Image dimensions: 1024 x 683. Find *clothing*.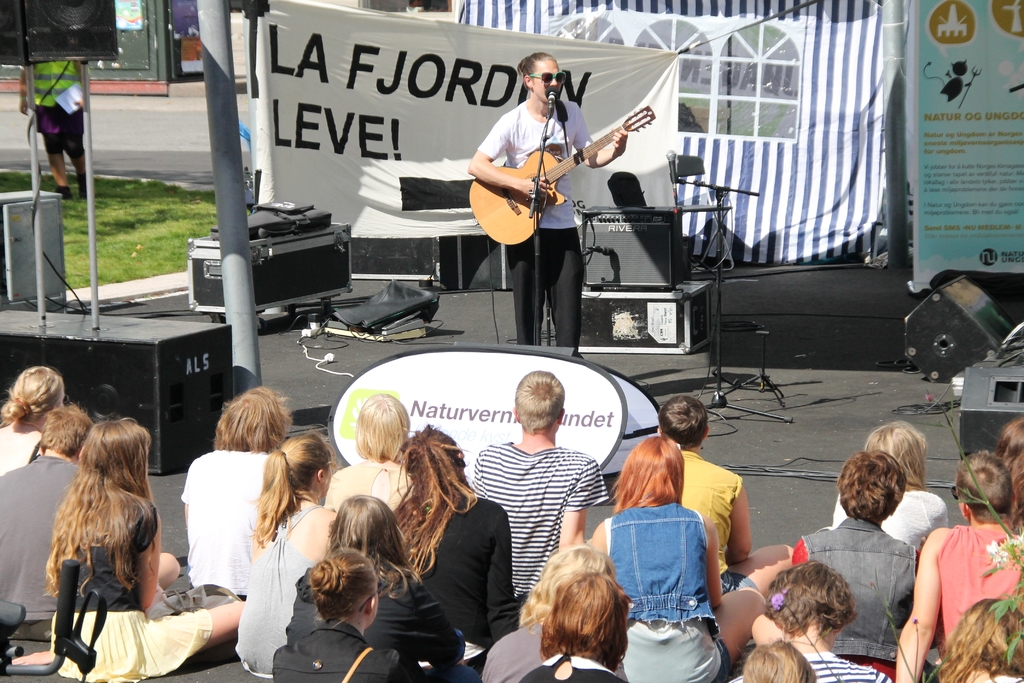
<bbox>0, 427, 42, 478</bbox>.
